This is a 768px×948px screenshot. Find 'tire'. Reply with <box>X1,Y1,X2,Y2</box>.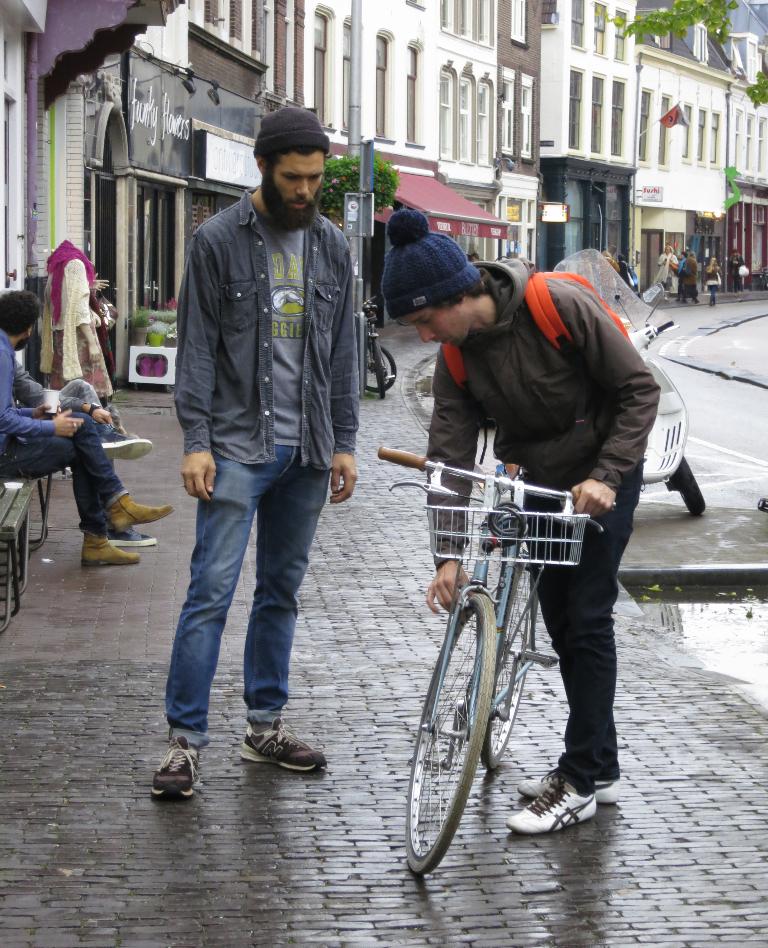
<box>362,341,394,399</box>.
